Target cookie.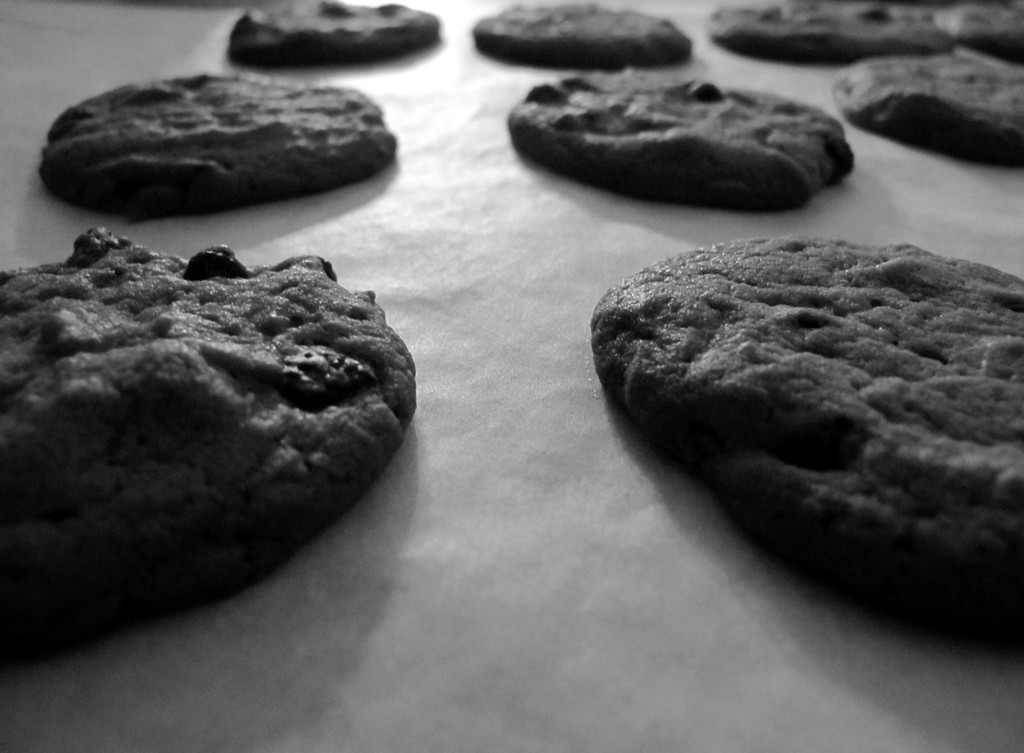
Target region: {"left": 506, "top": 64, "right": 855, "bottom": 215}.
